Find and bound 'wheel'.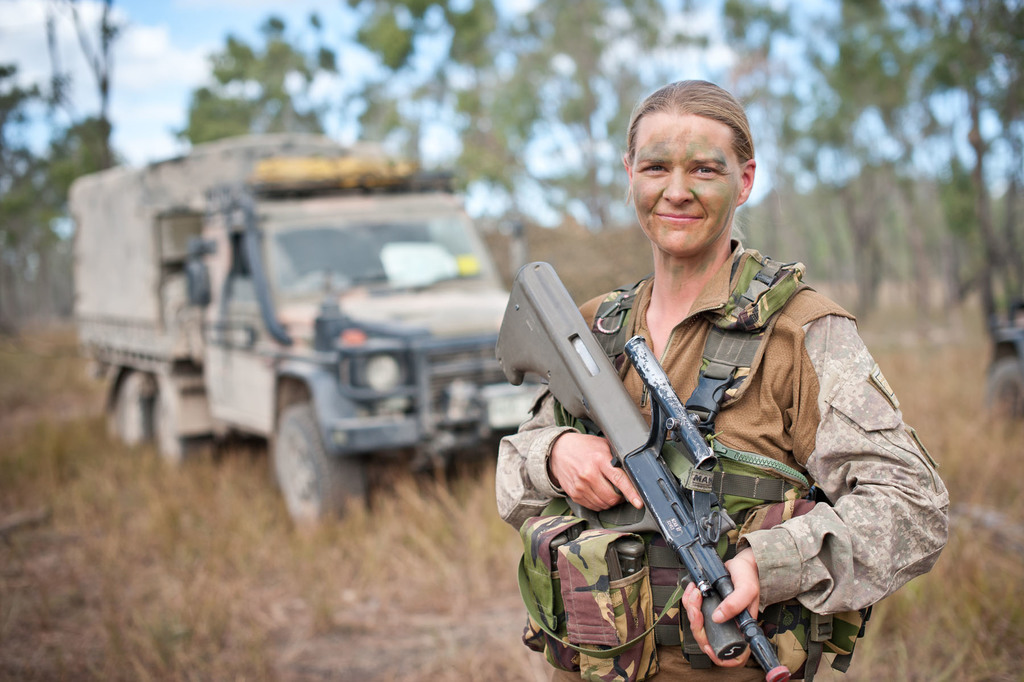
Bound: <bbox>116, 379, 147, 447</bbox>.
